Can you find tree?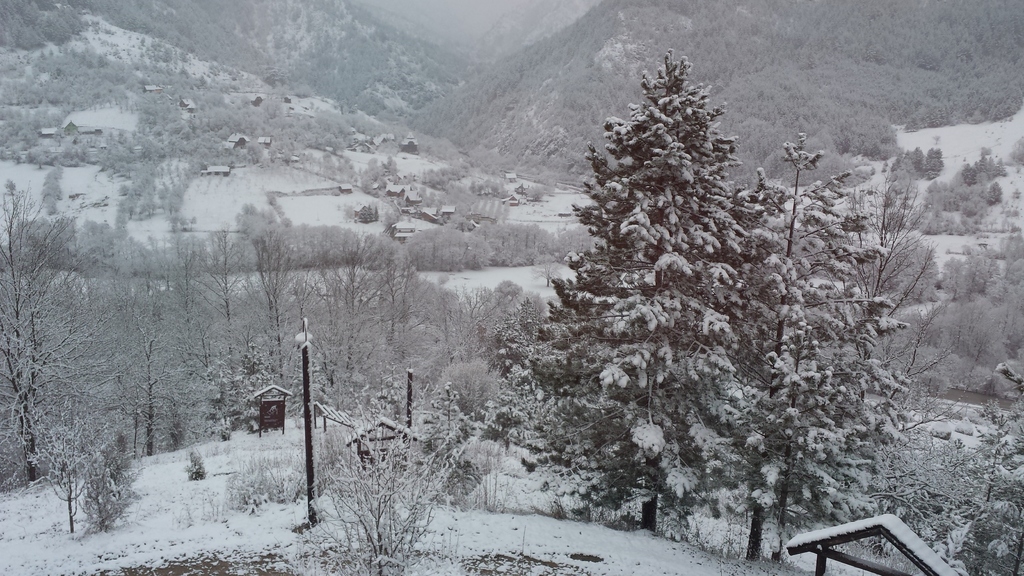
Yes, bounding box: 720,120,897,561.
